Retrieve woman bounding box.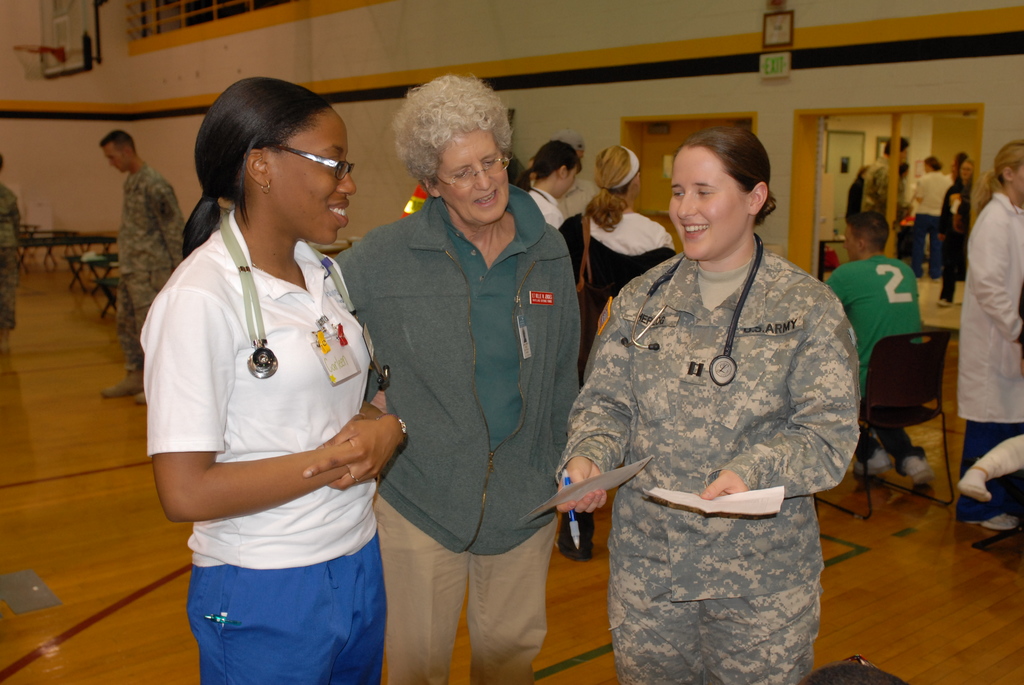
Bounding box: 939 162 972 316.
